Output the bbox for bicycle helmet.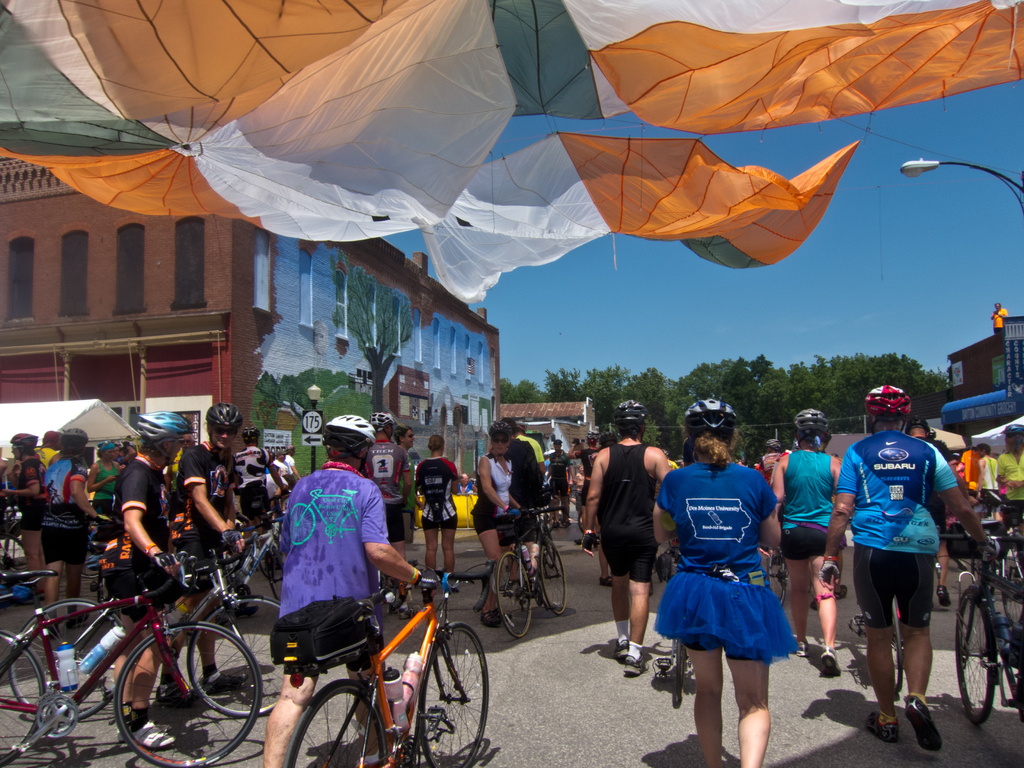
<bbox>907, 411, 929, 431</bbox>.
